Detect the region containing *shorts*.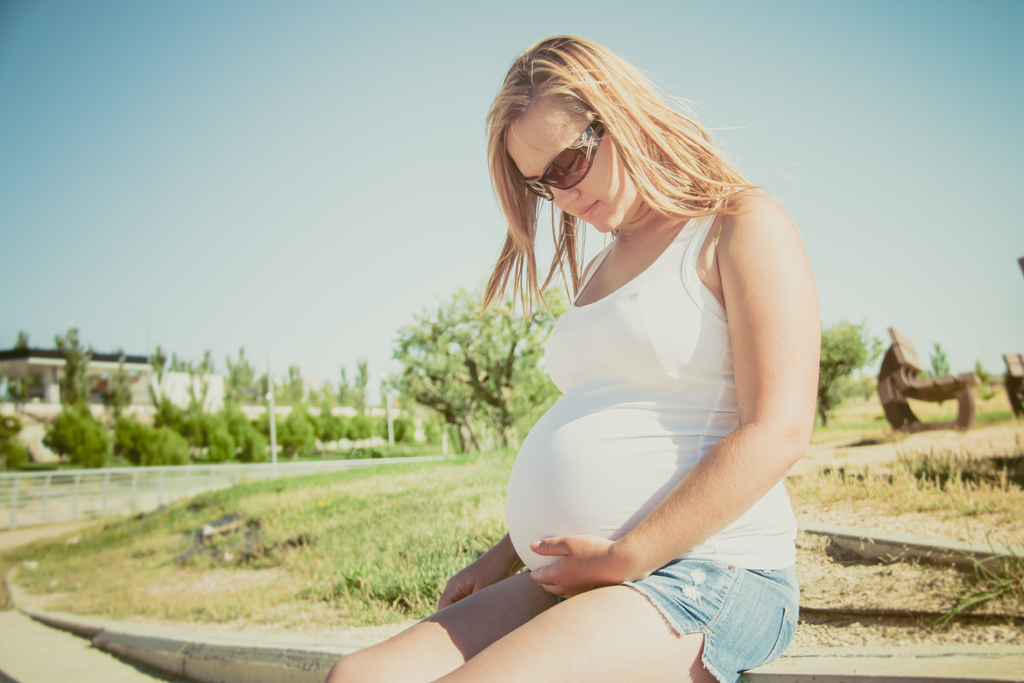
(left=618, top=558, right=799, bottom=682).
